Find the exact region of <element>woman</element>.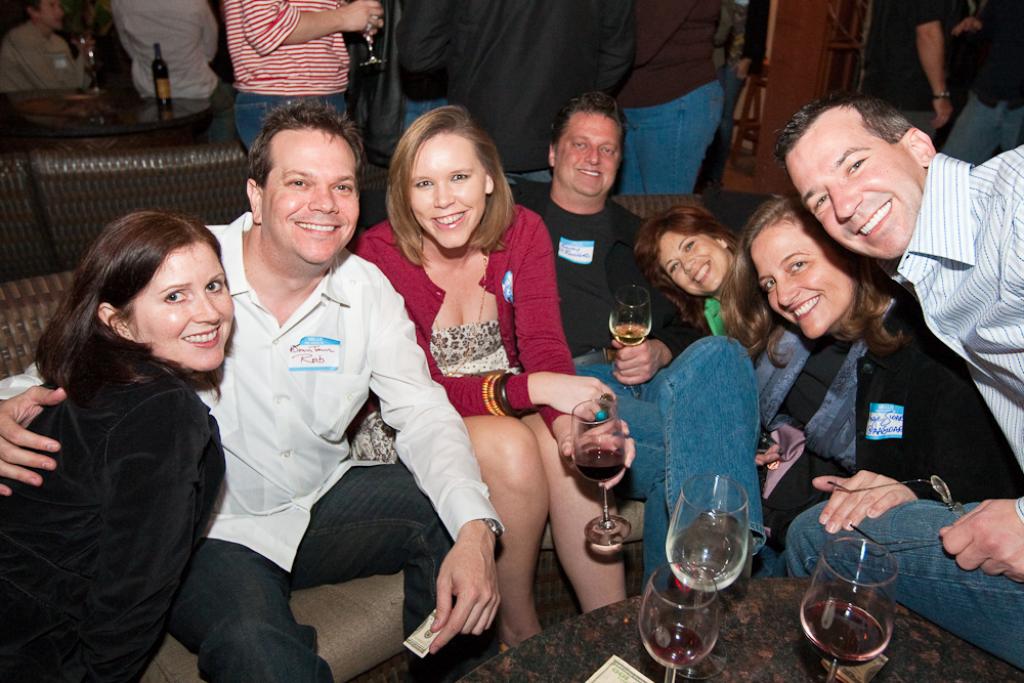
Exact region: <region>347, 100, 635, 651</region>.
